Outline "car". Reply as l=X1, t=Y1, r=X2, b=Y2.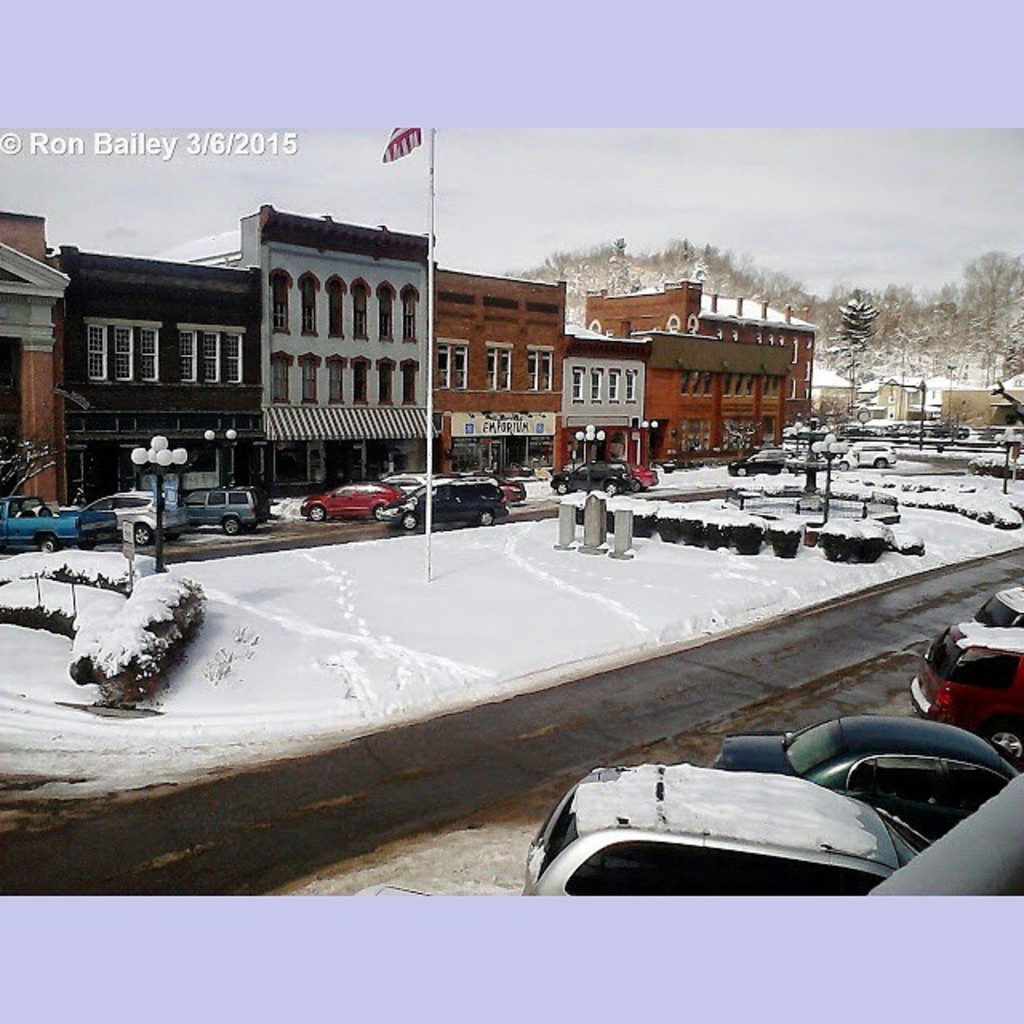
l=909, t=613, r=1022, b=739.
